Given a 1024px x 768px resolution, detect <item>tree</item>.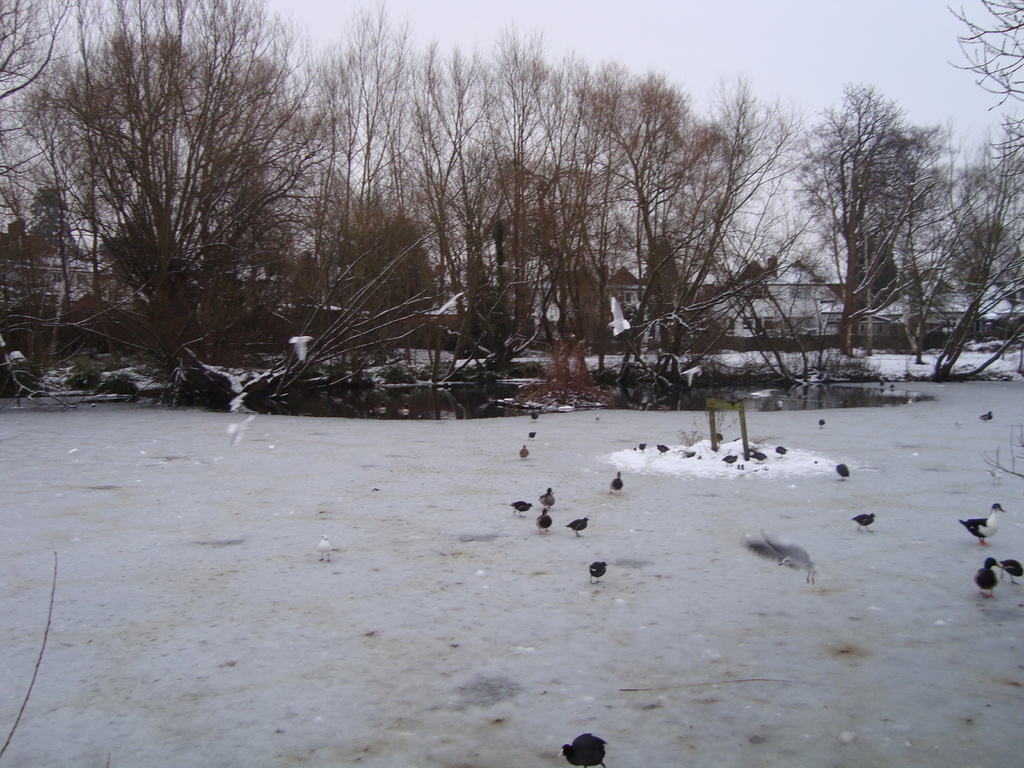
bbox(49, 5, 326, 418).
